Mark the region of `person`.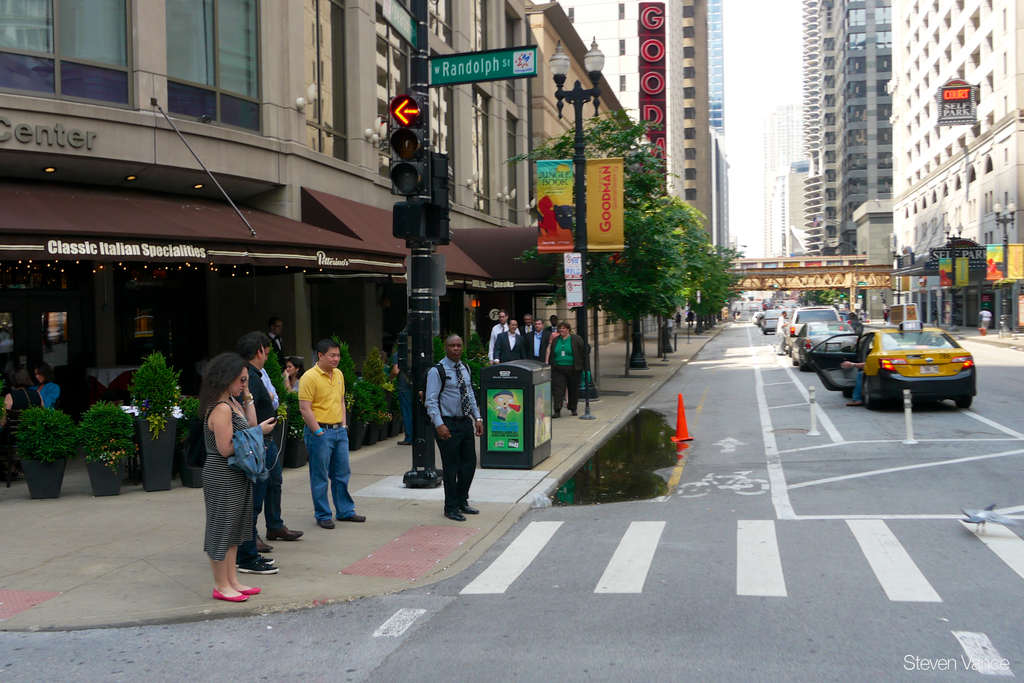
Region: (x1=491, y1=317, x2=525, y2=363).
